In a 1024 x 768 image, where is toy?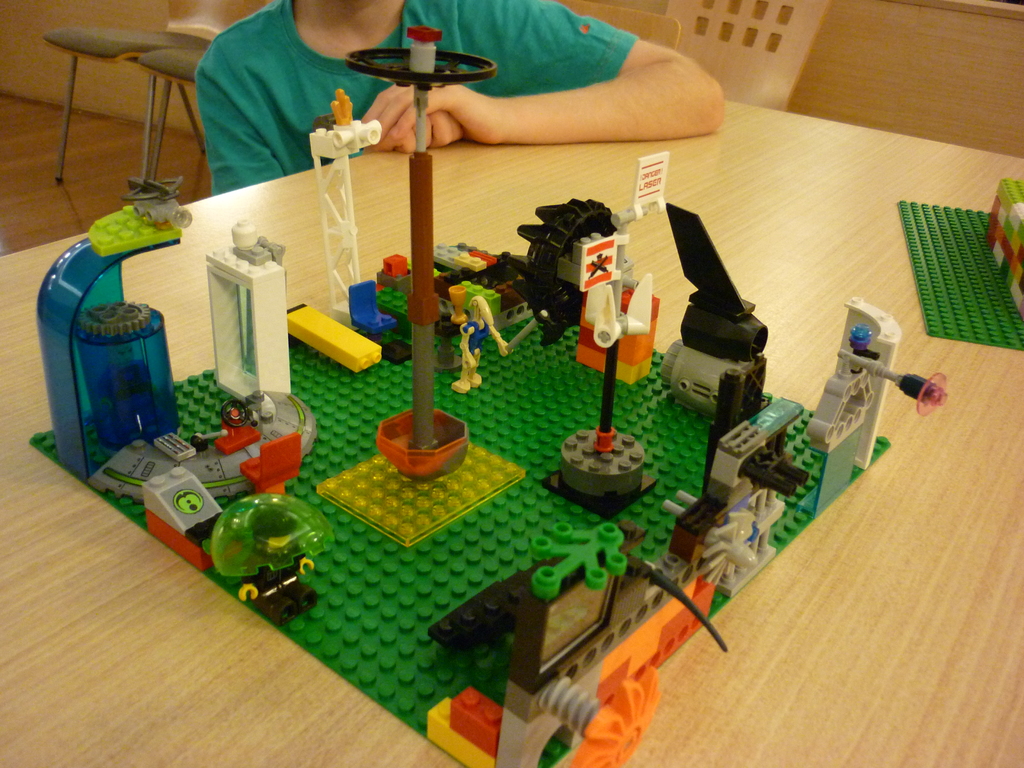
left=79, top=166, right=202, bottom=266.
